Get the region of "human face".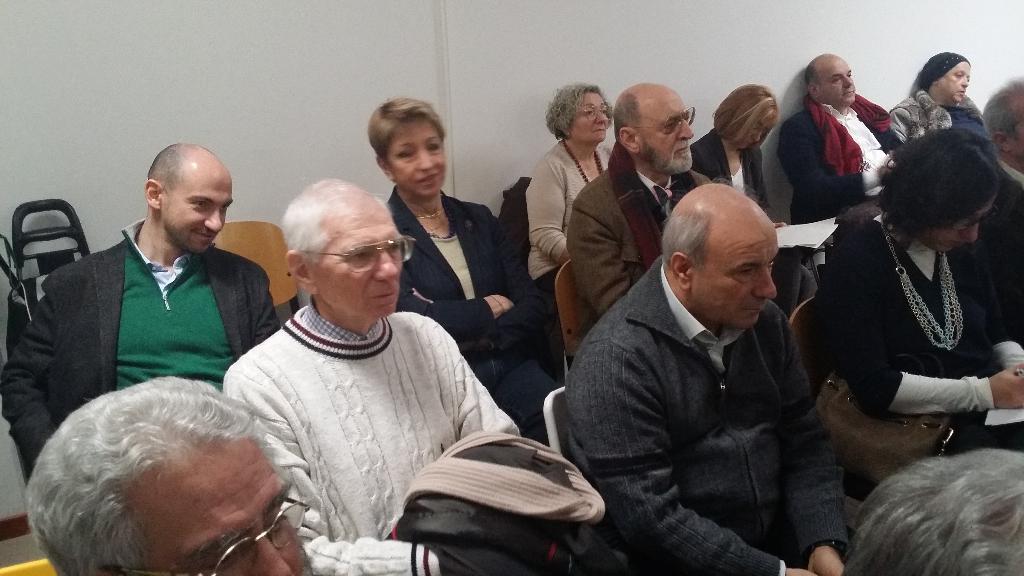
Rect(568, 93, 605, 143).
